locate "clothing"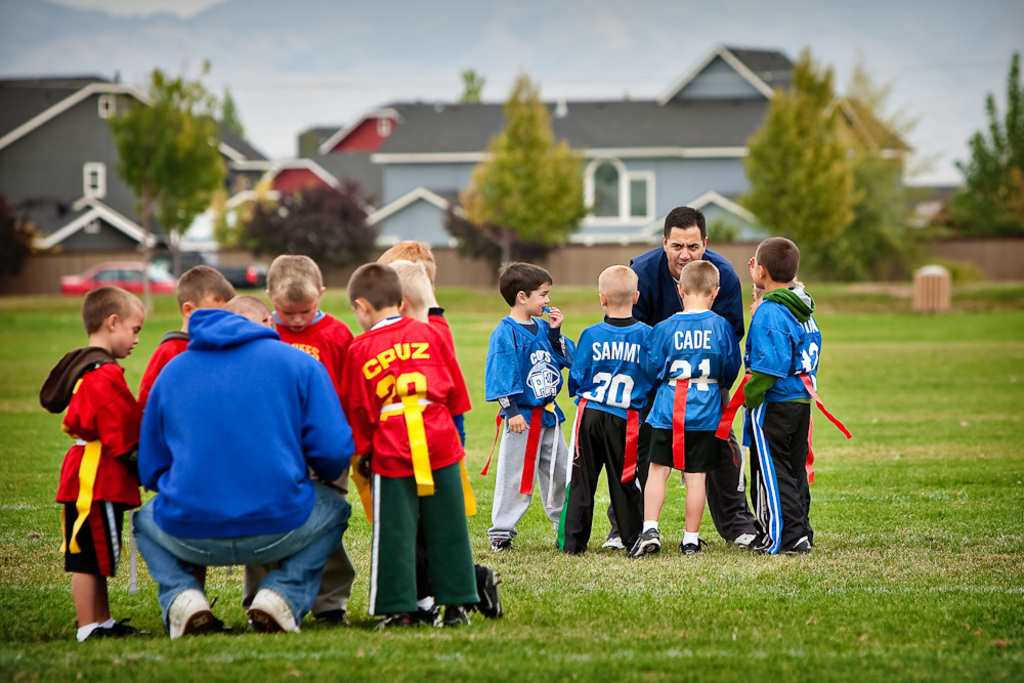
select_region(137, 304, 322, 625)
